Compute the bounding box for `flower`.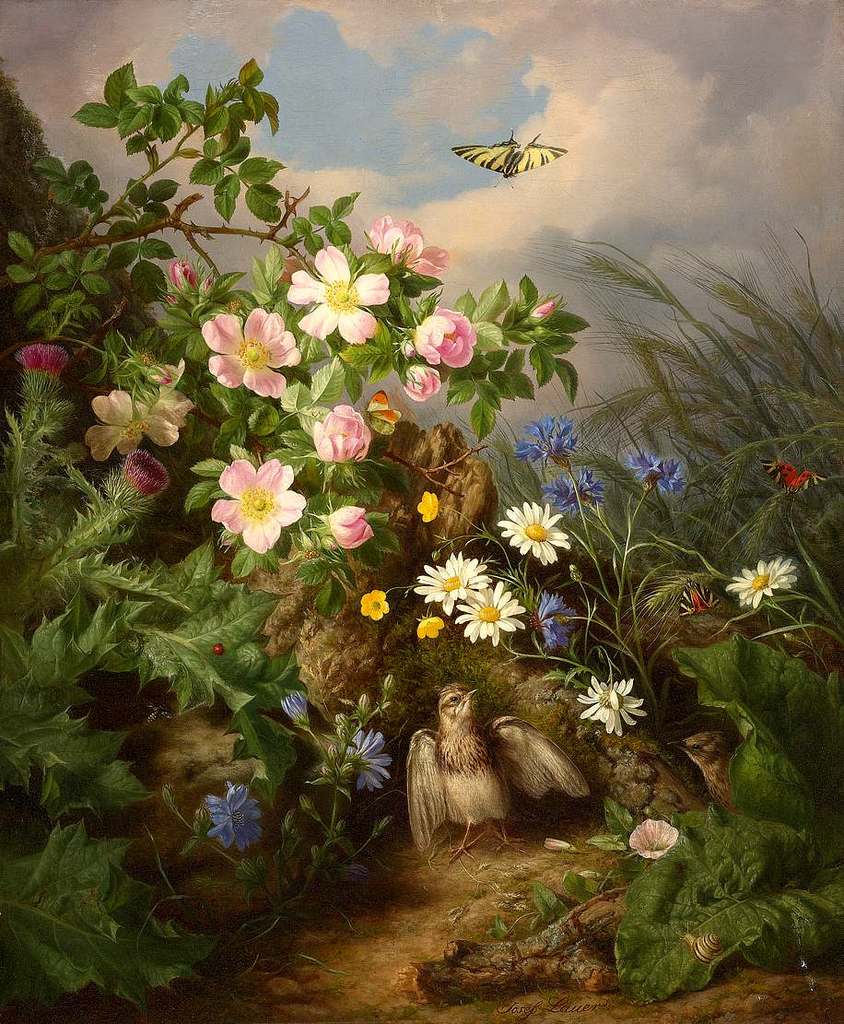
(586, 677, 650, 737).
